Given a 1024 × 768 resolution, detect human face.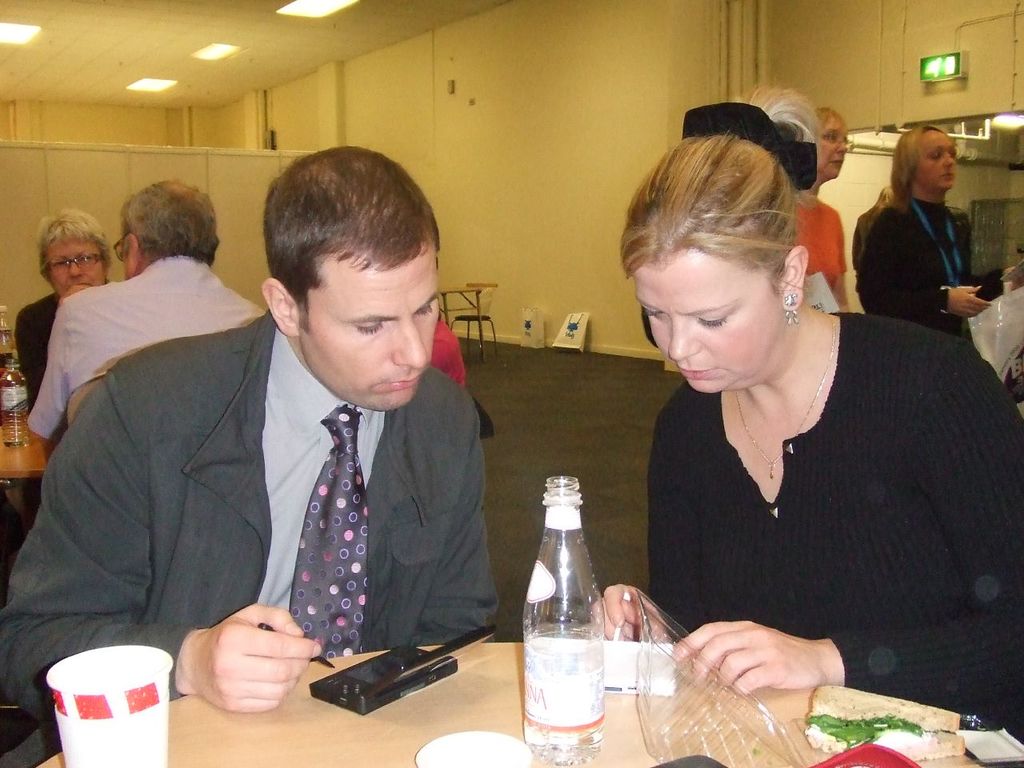
left=918, top=134, right=958, bottom=191.
